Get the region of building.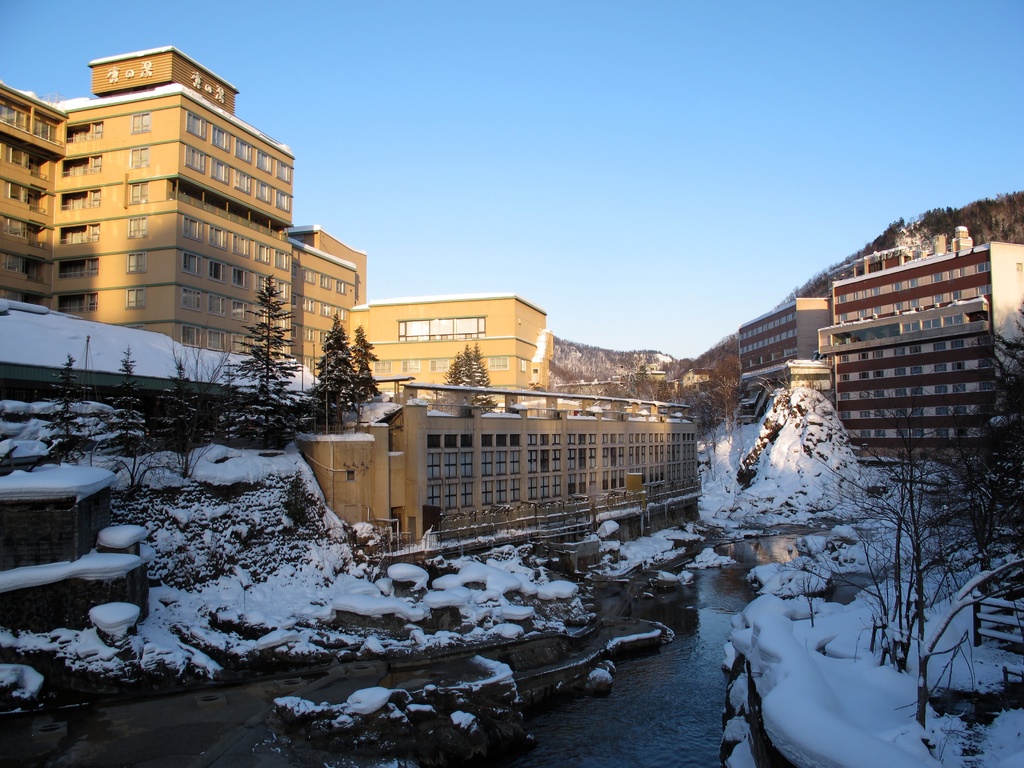
[297,384,703,536].
